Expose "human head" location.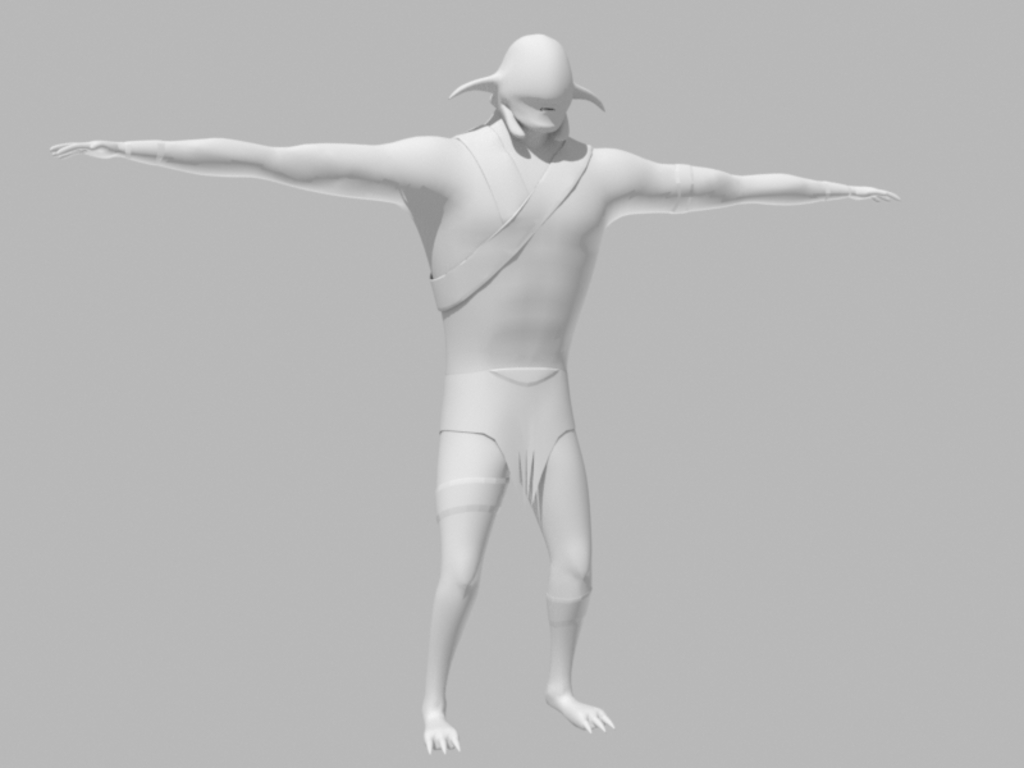
Exposed at left=481, top=45, right=609, bottom=141.
